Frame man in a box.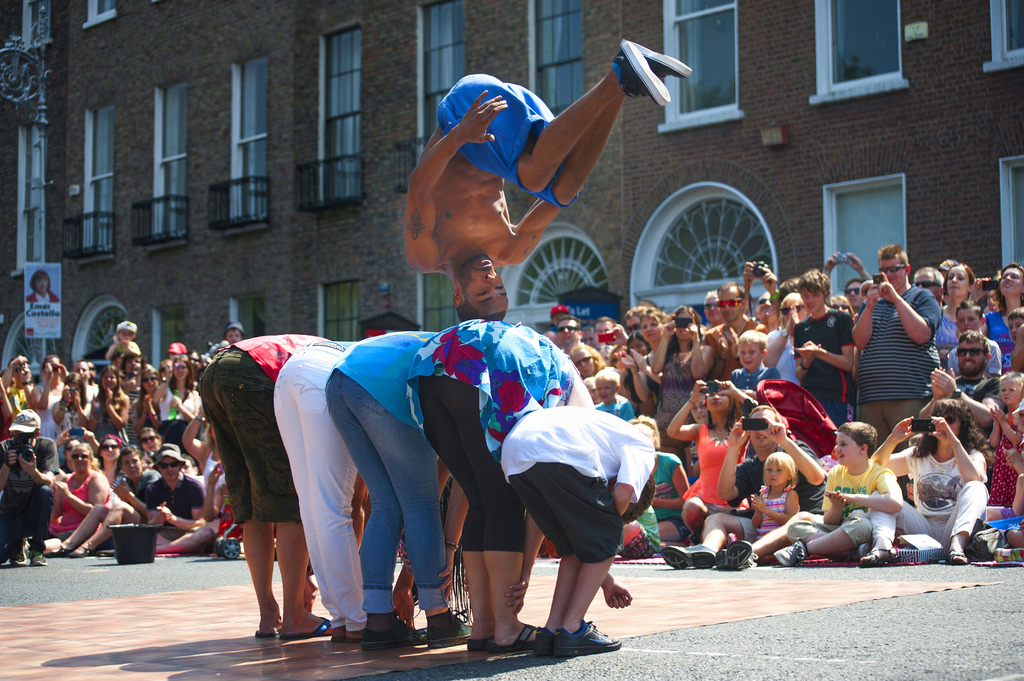
[704, 282, 759, 378].
